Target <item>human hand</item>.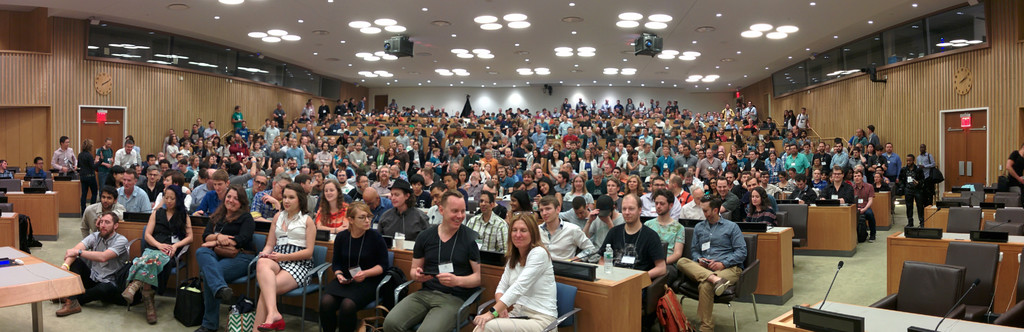
Target region: box=[351, 272, 365, 284].
